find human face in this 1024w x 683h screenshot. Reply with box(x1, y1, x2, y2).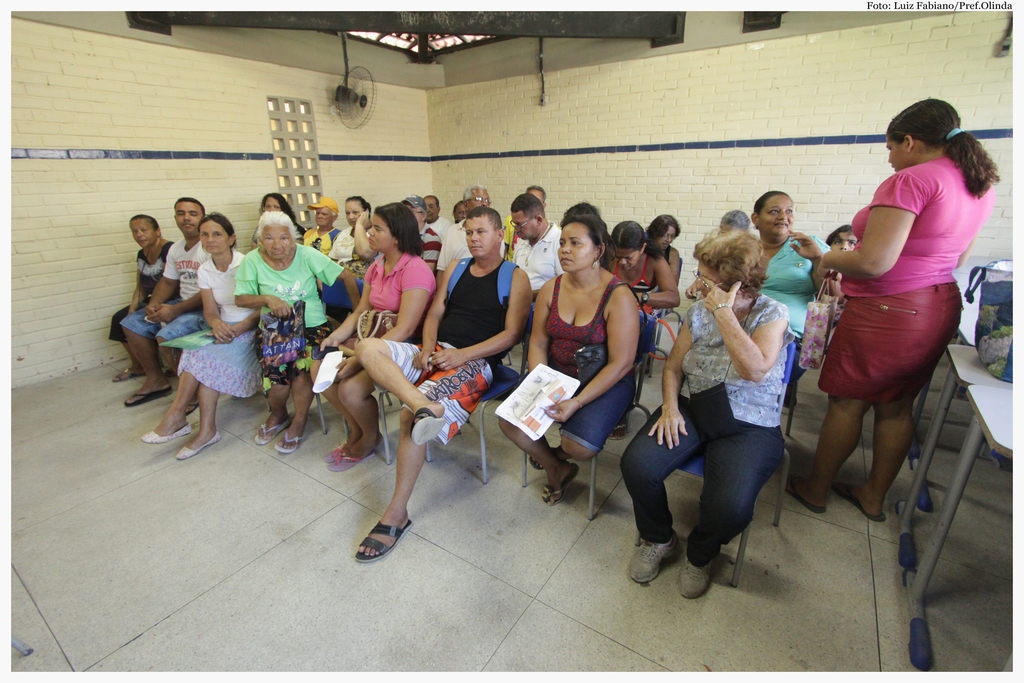
box(696, 265, 732, 302).
